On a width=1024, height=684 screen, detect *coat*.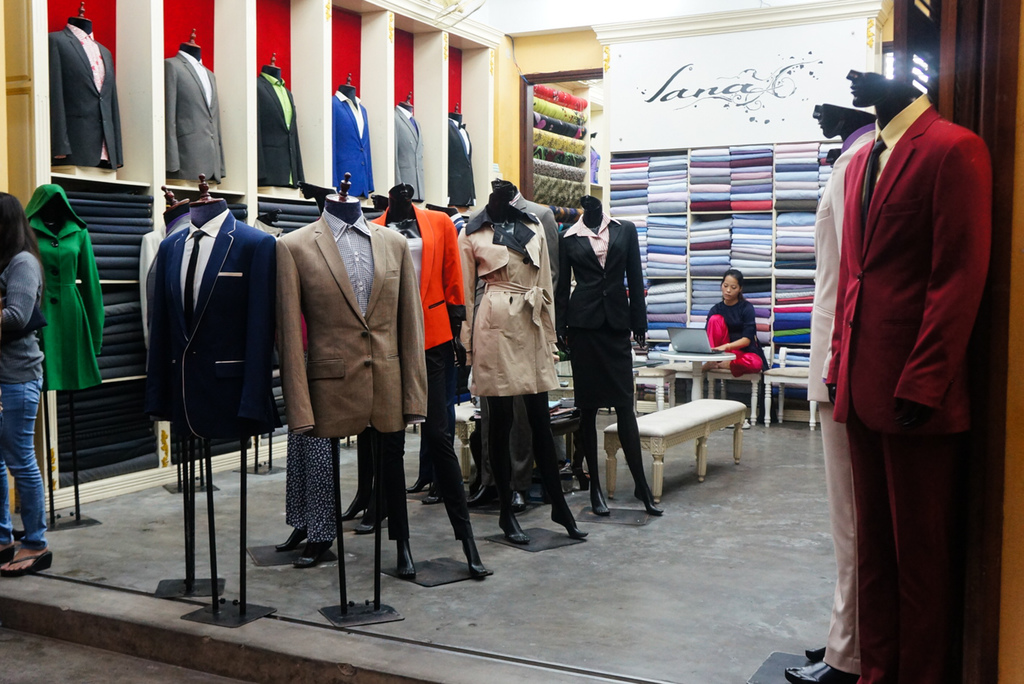
[49, 26, 123, 165].
